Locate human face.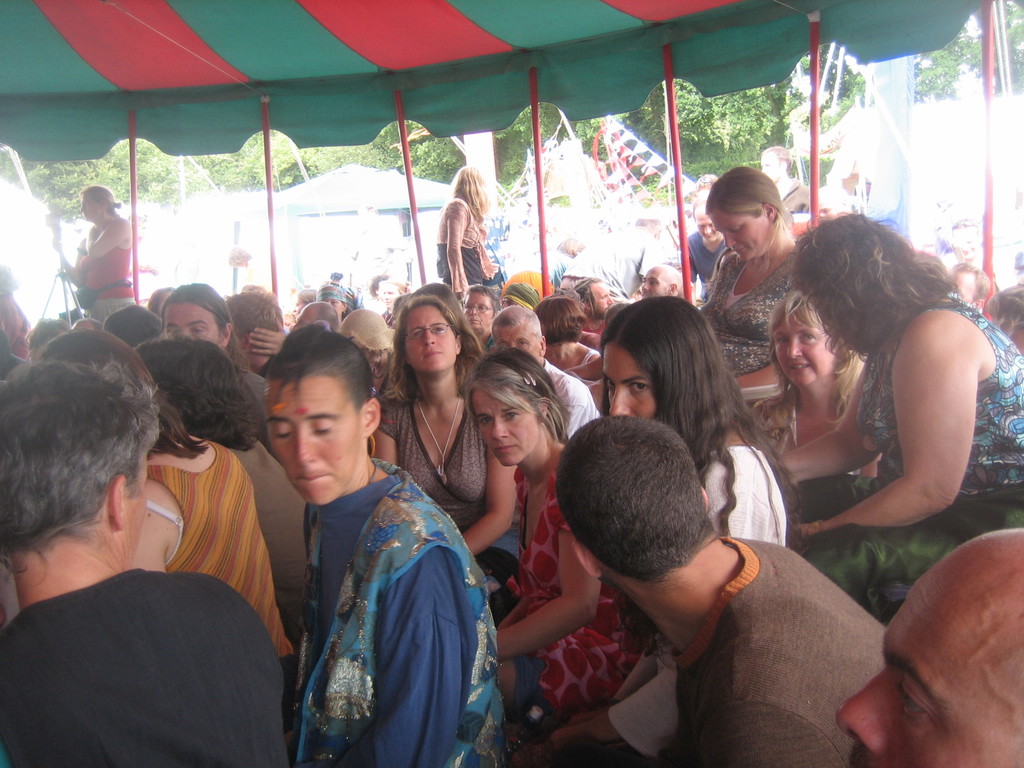
Bounding box: (left=772, top=316, right=833, bottom=388).
